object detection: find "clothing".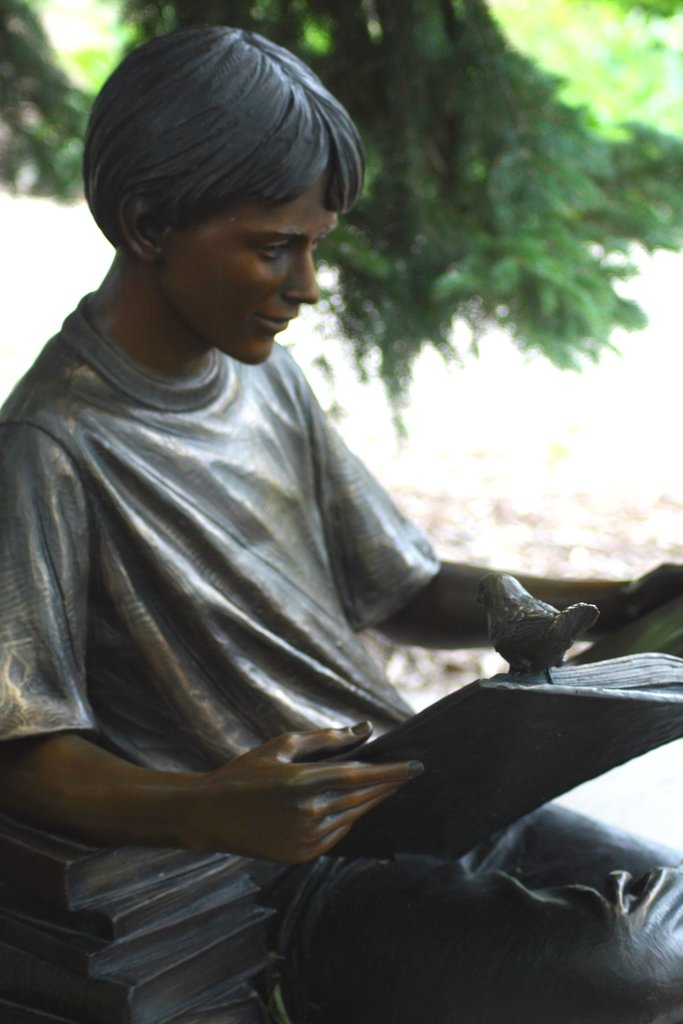
(left=0, top=287, right=682, bottom=1023).
